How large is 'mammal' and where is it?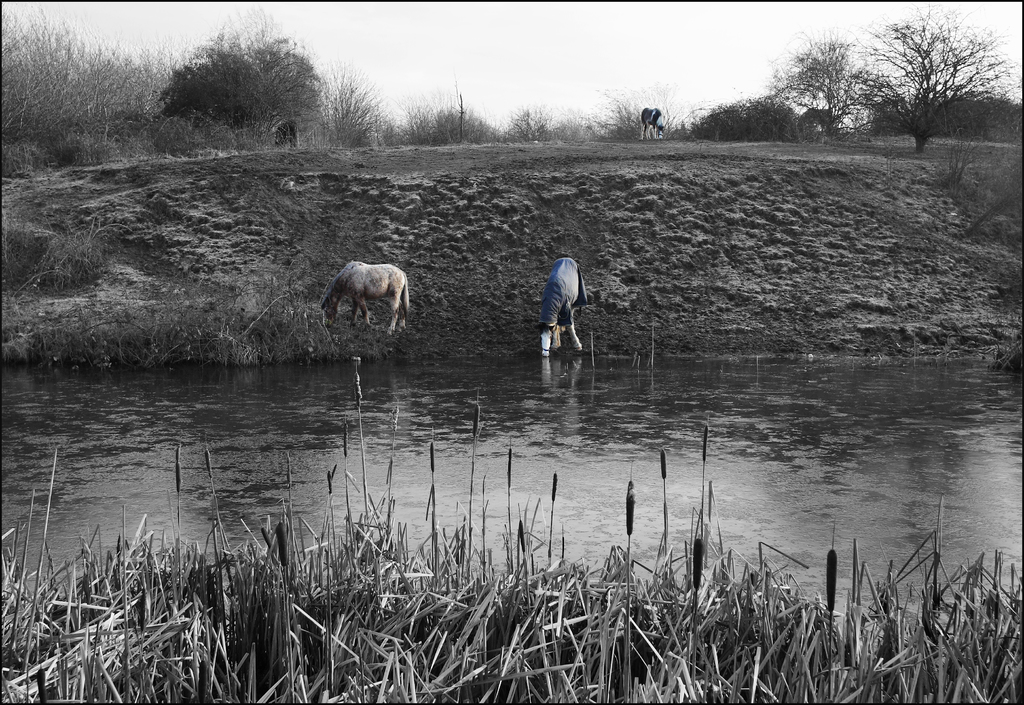
Bounding box: bbox=(538, 259, 588, 357).
